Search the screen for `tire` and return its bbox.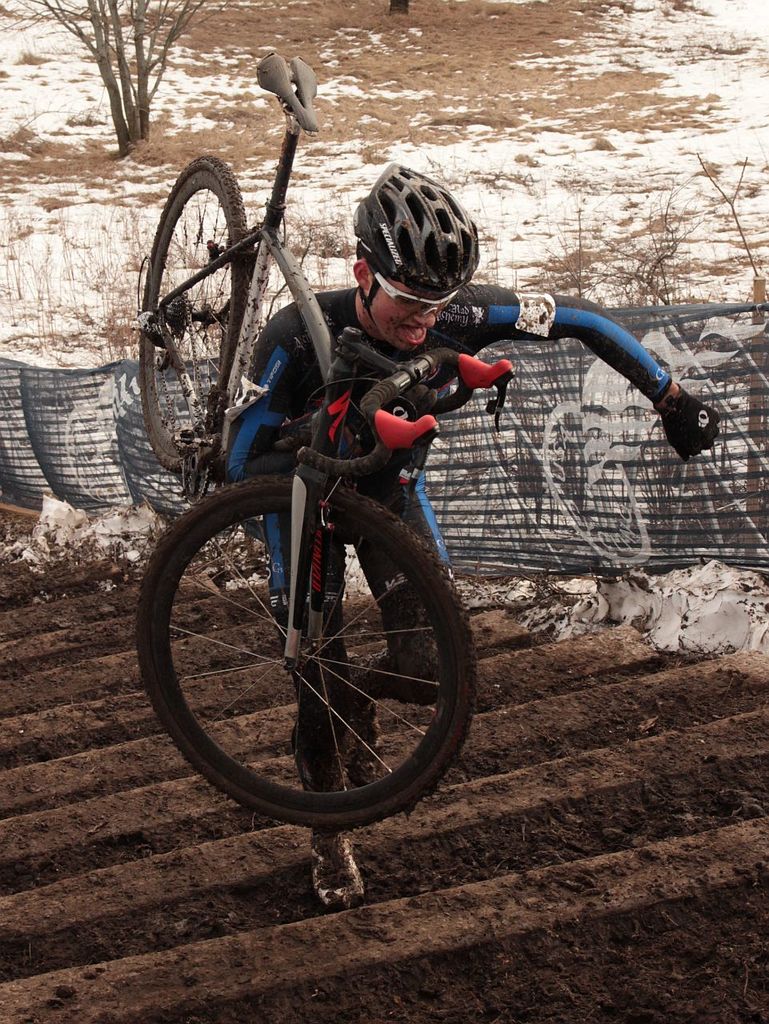
Found: <region>151, 442, 460, 870</region>.
